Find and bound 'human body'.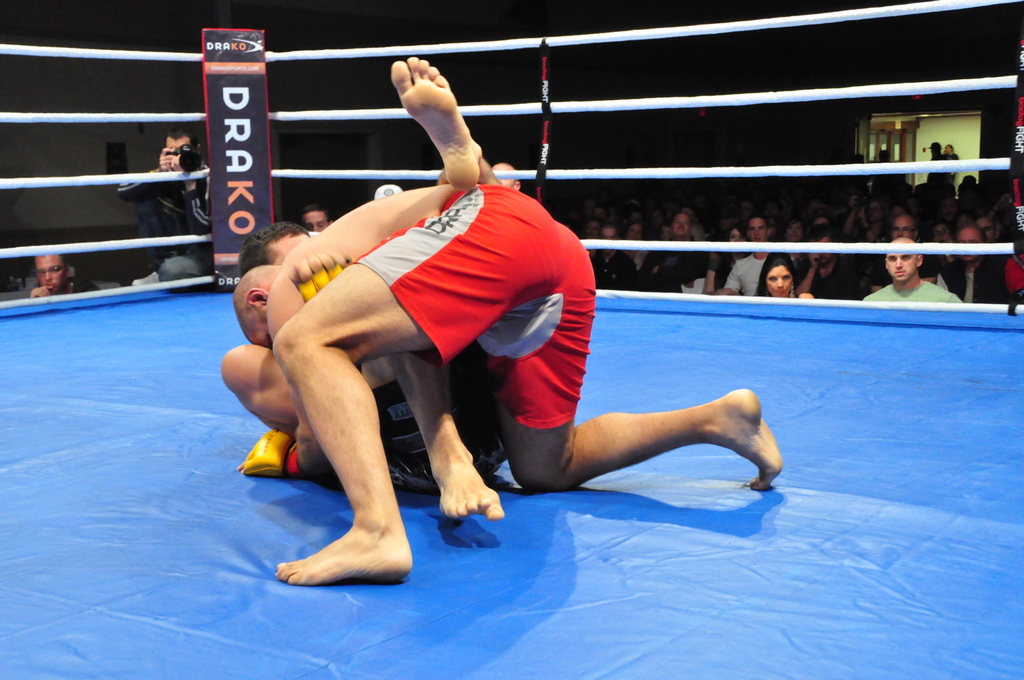
Bound: 493,161,519,185.
